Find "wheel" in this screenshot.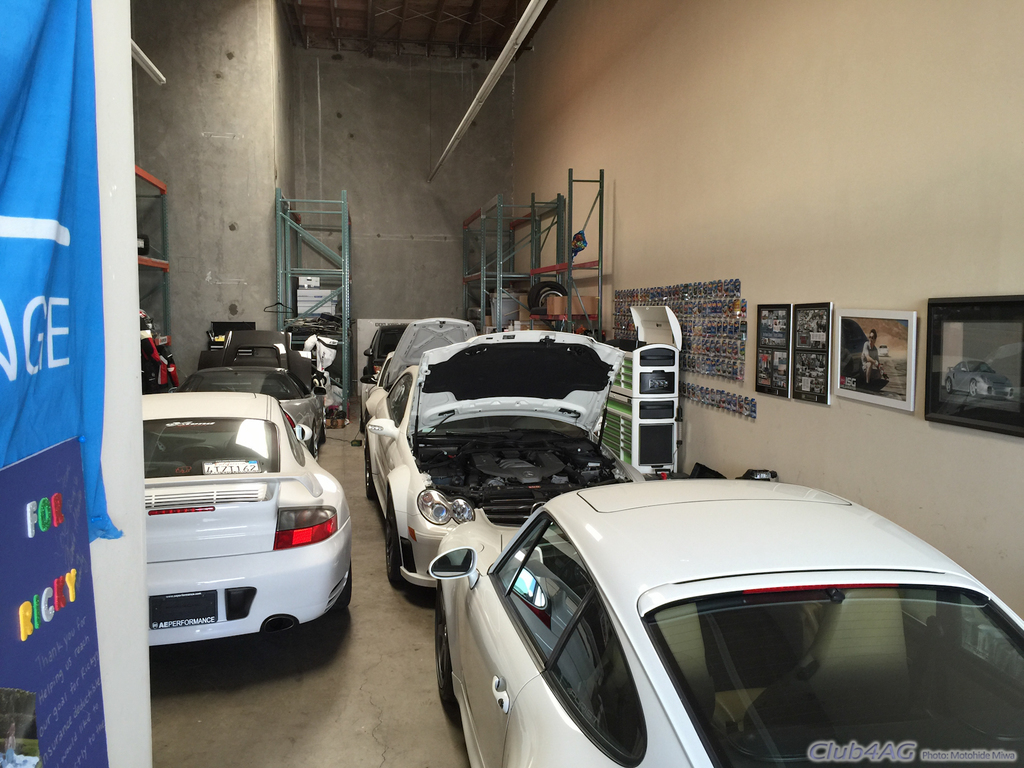
The bounding box for "wheel" is [431, 582, 460, 708].
